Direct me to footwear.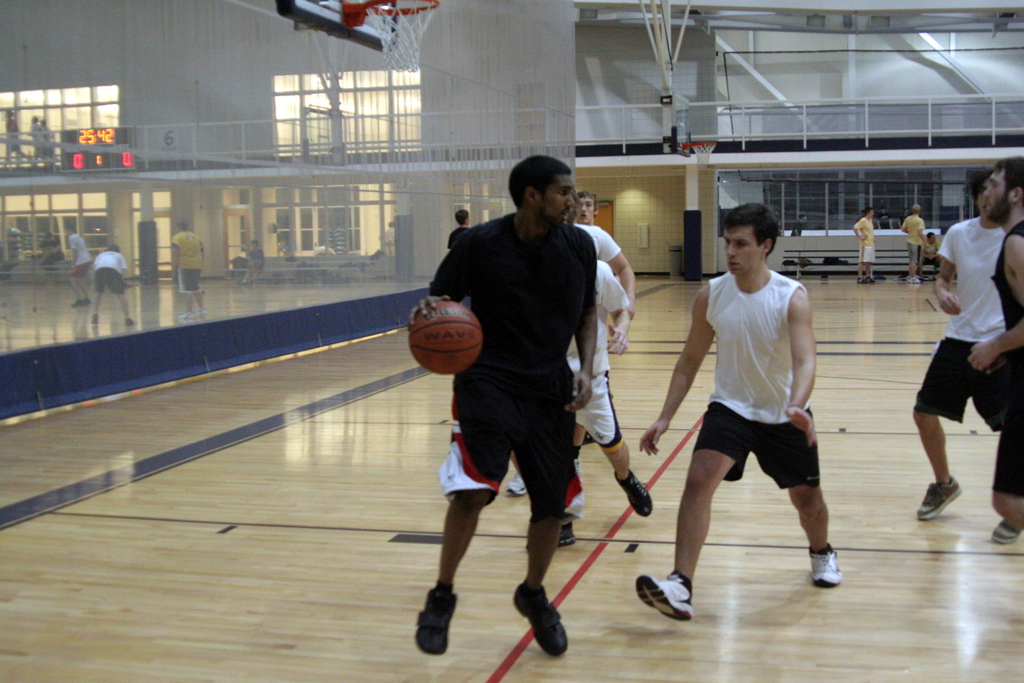
Direction: 636 569 693 625.
